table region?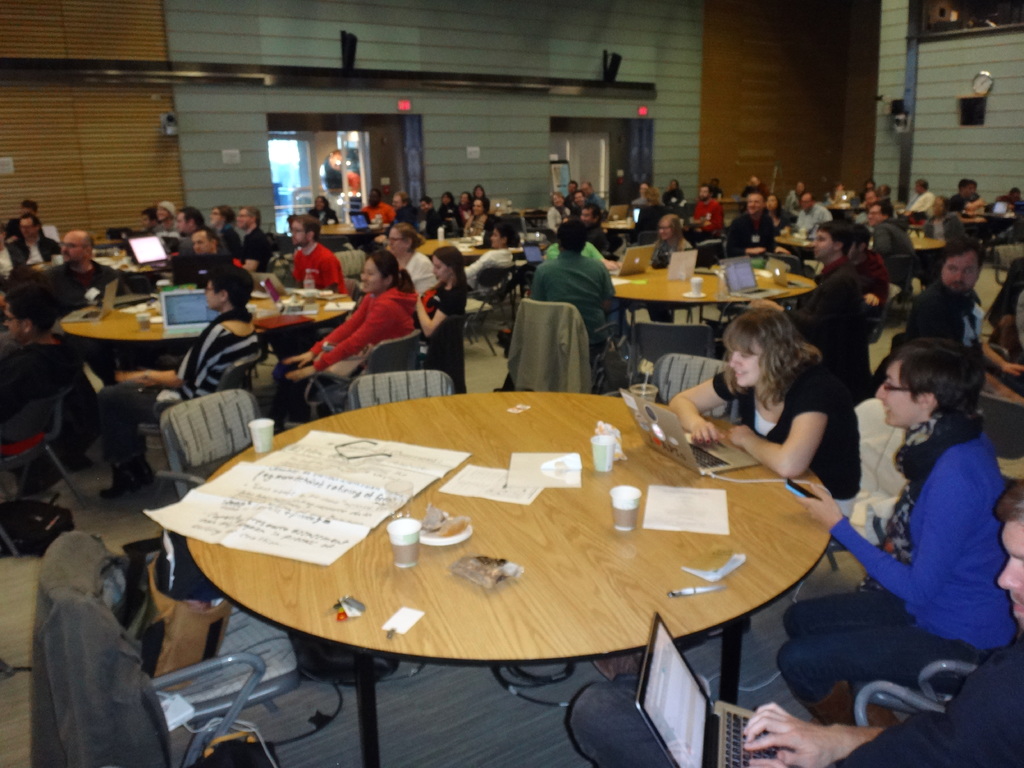
x1=822 y1=200 x2=862 y2=236
